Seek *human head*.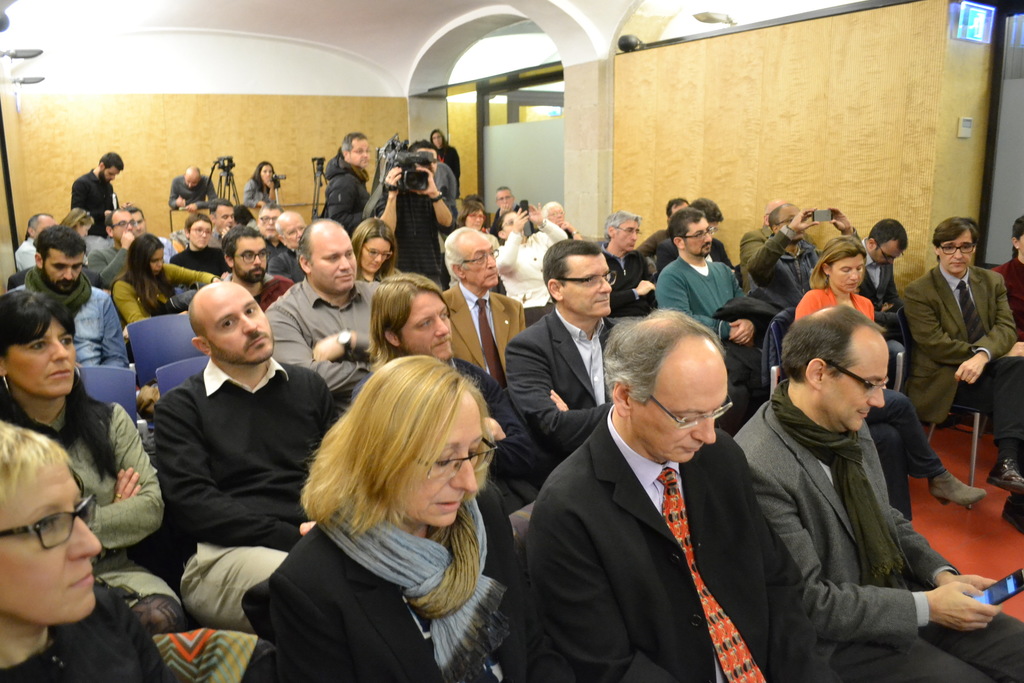
[273, 211, 307, 249].
